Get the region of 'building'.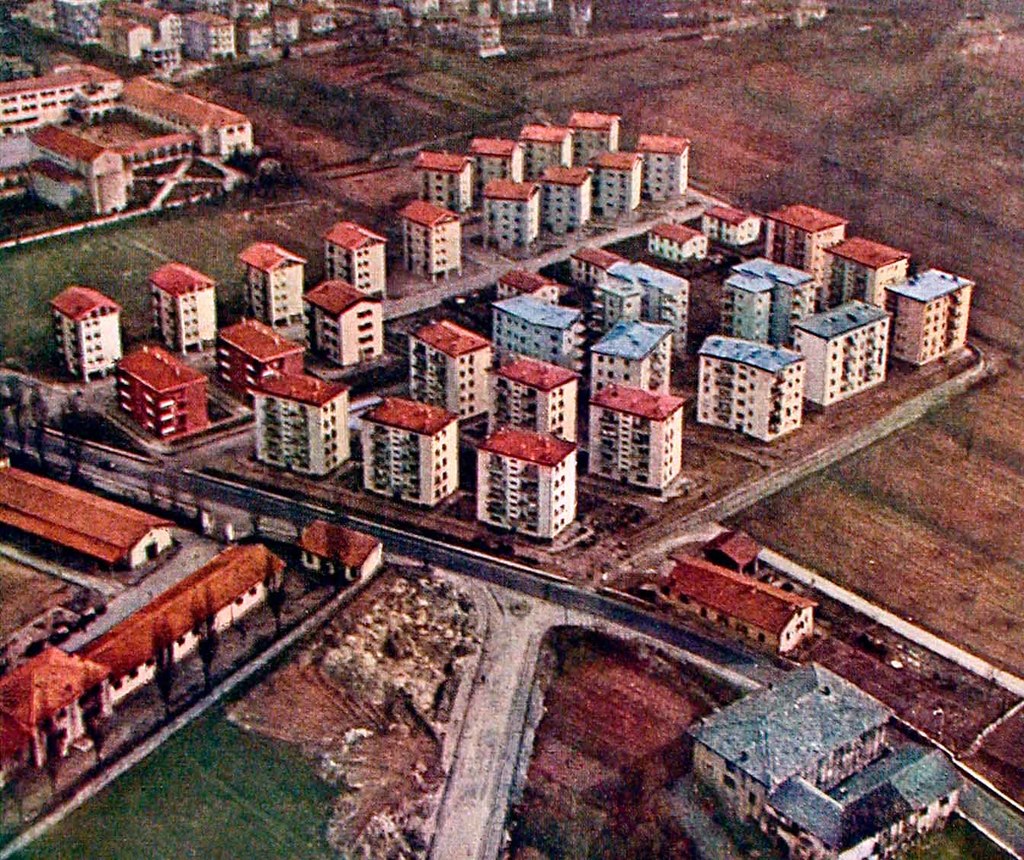
(x1=404, y1=133, x2=501, y2=218).
